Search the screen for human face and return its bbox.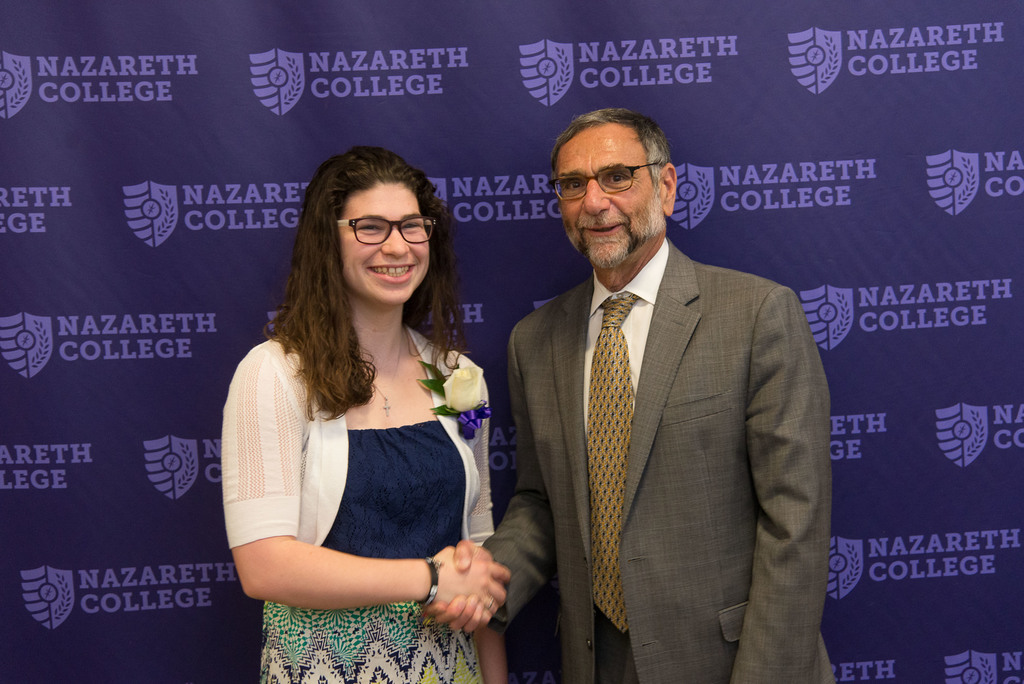
Found: bbox(342, 183, 429, 305).
